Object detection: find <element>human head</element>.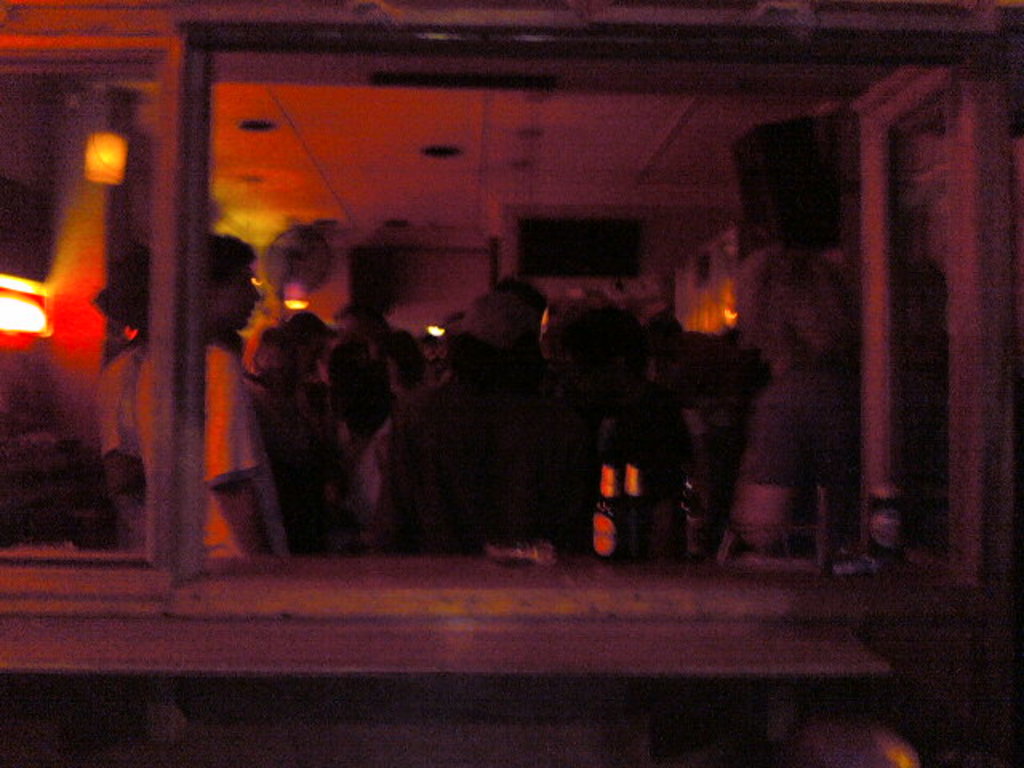
x1=731, y1=250, x2=856, y2=360.
